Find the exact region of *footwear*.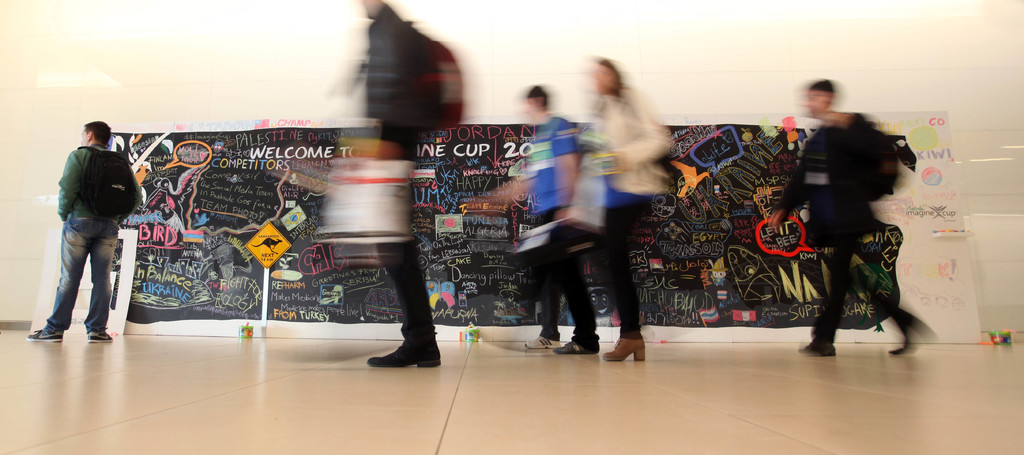
Exact region: detection(554, 338, 600, 354).
